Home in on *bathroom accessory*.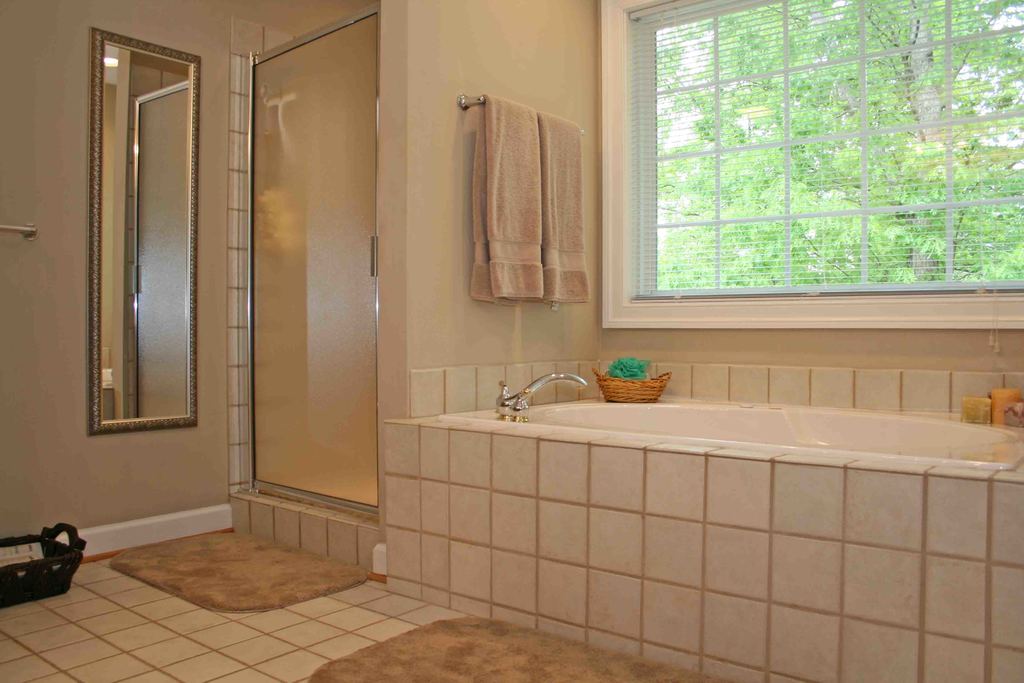
Homed in at <bbox>456, 94, 585, 135</bbox>.
